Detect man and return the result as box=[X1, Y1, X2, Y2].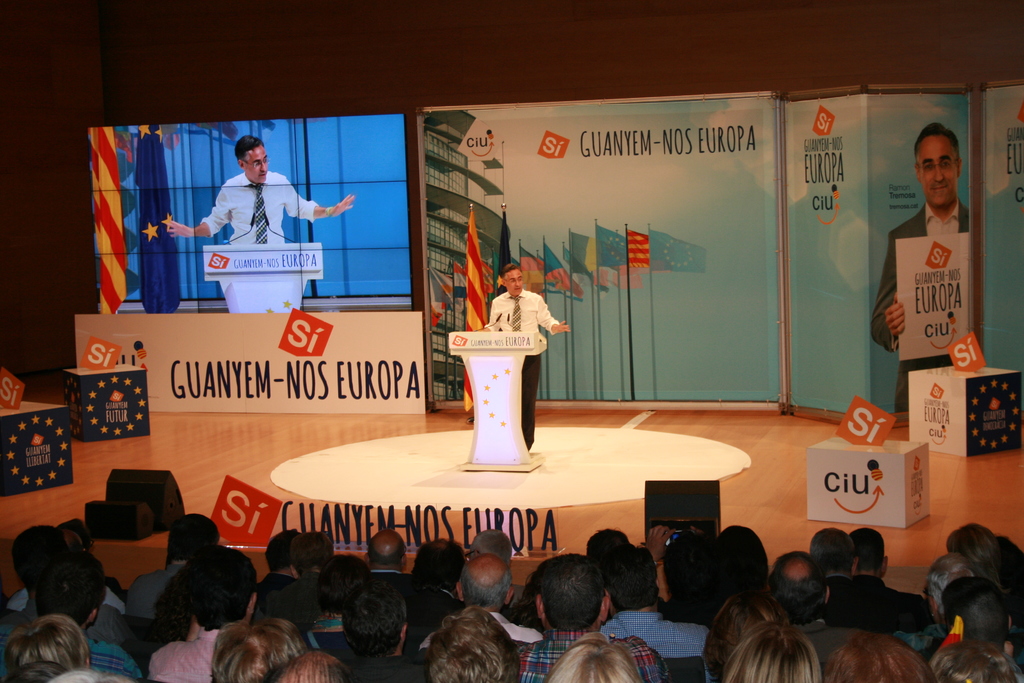
box=[468, 528, 528, 605].
